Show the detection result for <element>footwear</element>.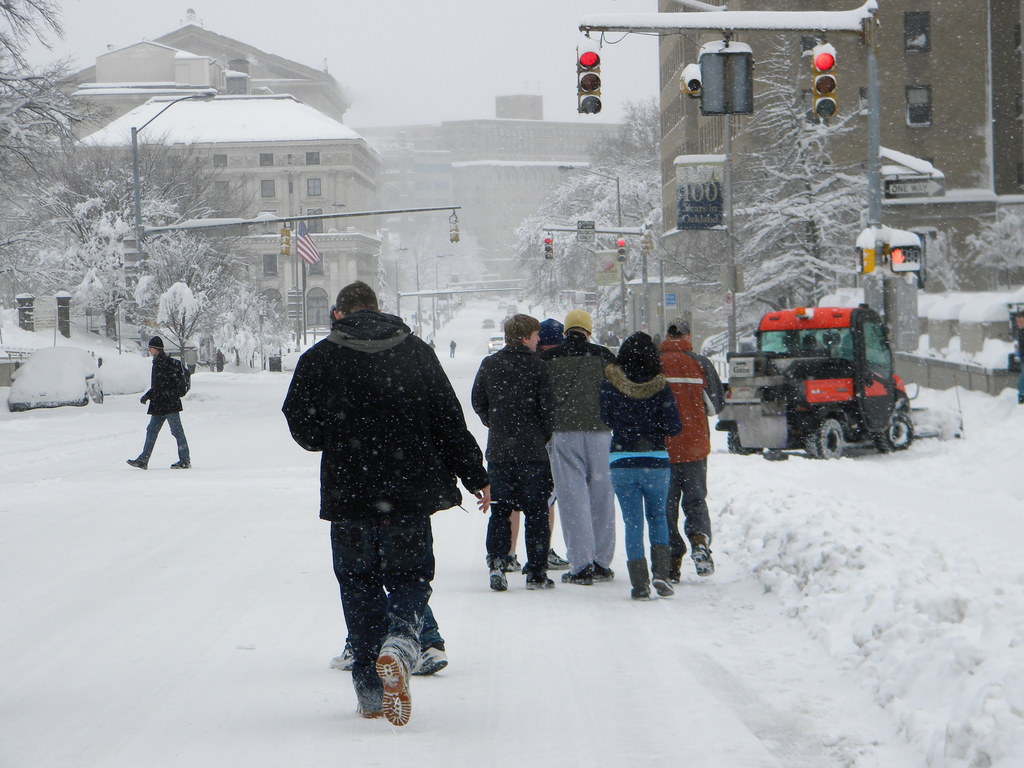
[x1=507, y1=550, x2=523, y2=569].
